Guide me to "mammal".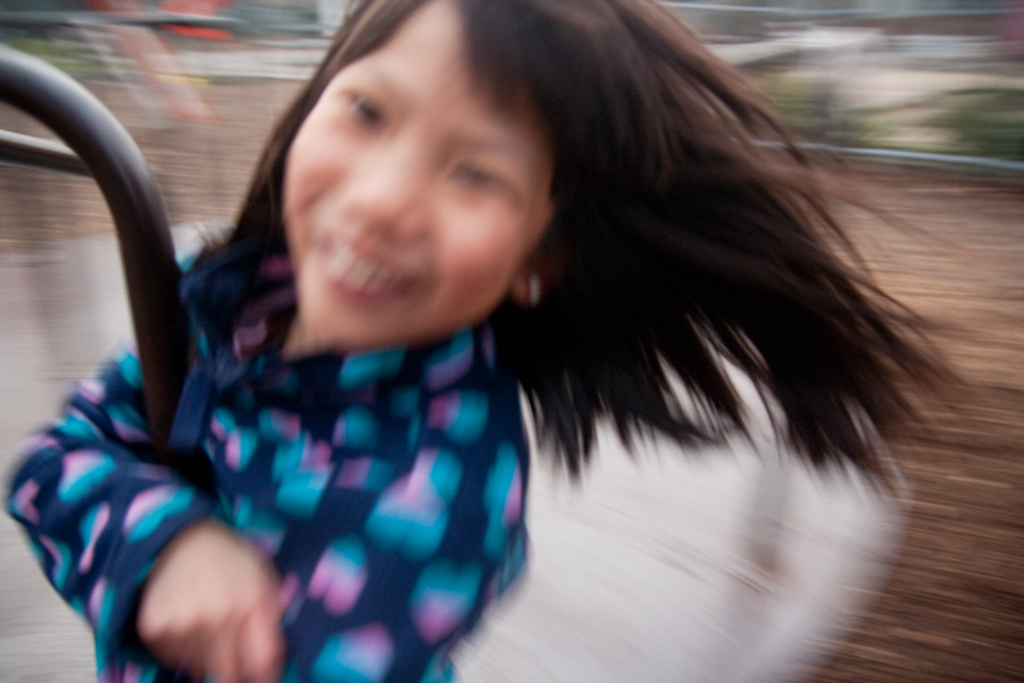
Guidance: BBox(0, 0, 968, 682).
